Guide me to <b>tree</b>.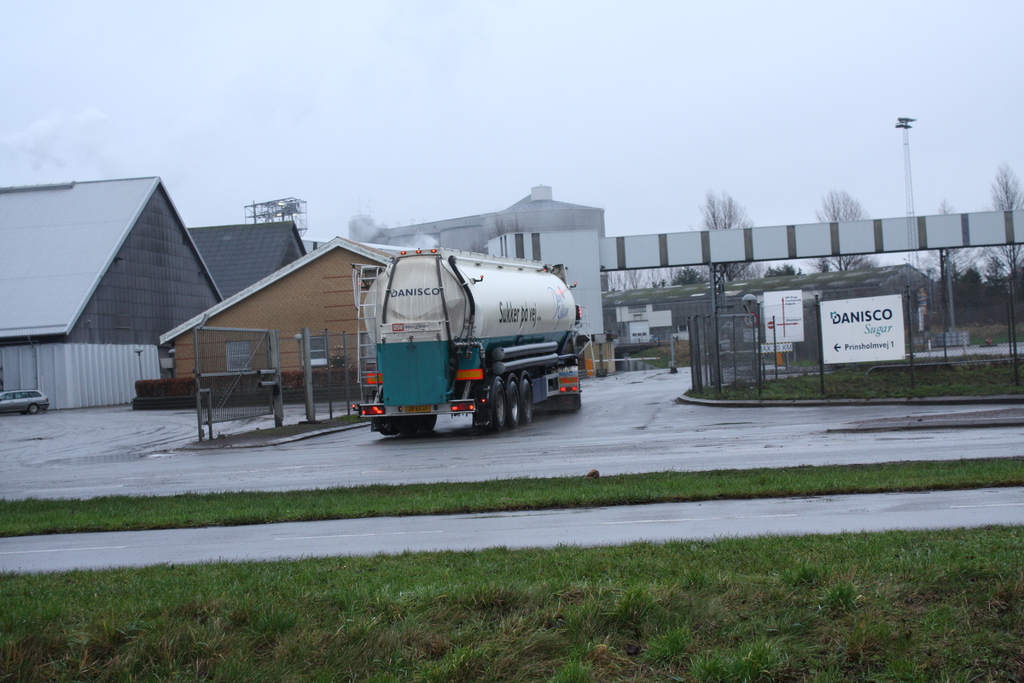
Guidance: 806 185 880 278.
